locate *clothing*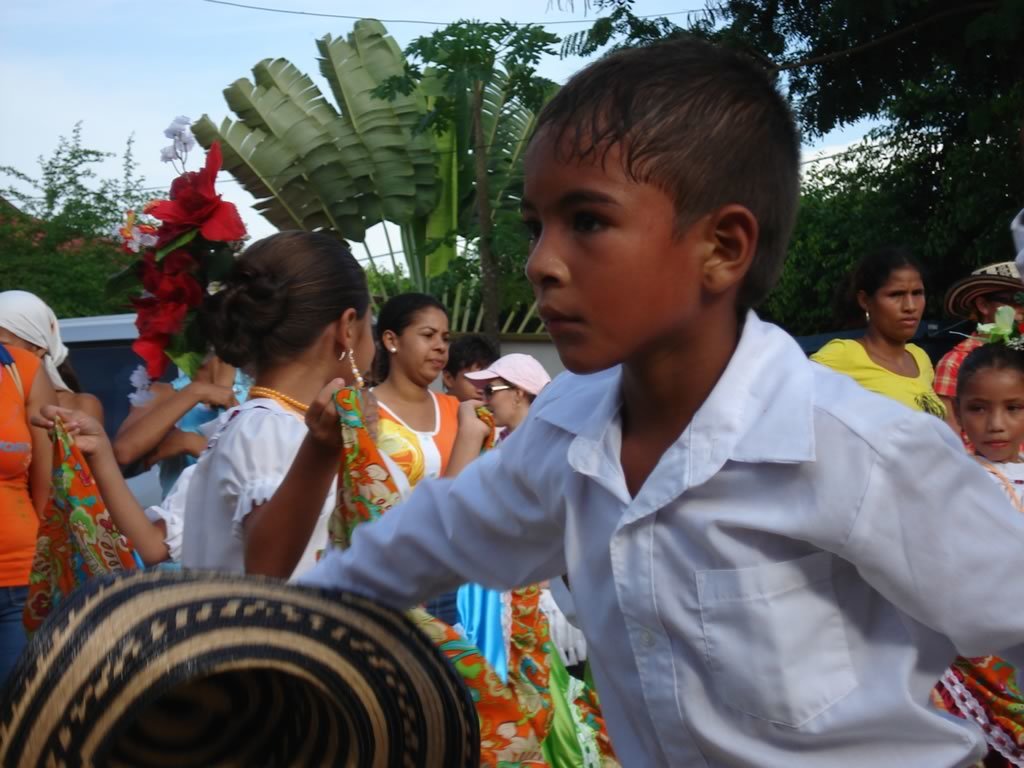
bbox(313, 240, 969, 755)
